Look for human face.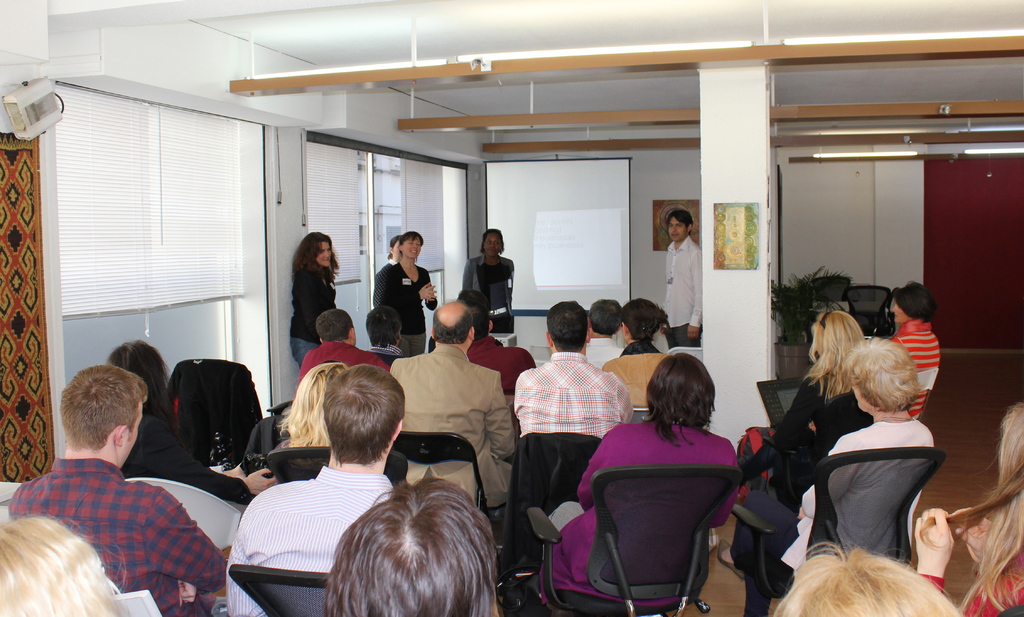
Found: left=666, top=214, right=685, bottom=243.
